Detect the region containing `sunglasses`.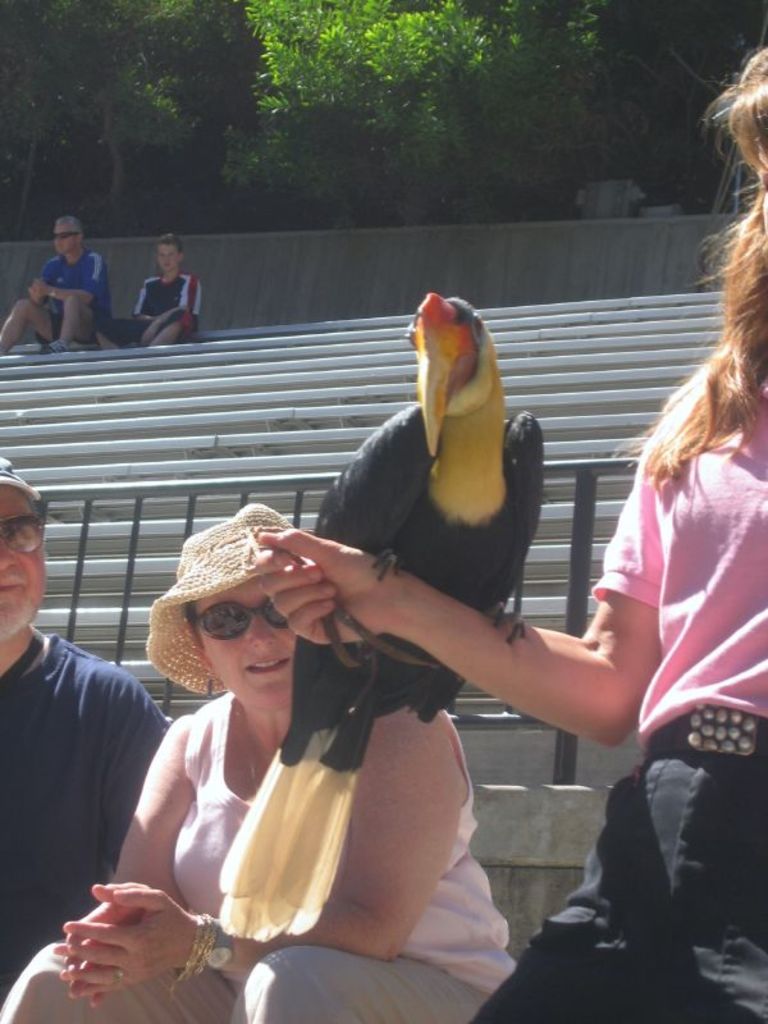
[178,596,314,654].
